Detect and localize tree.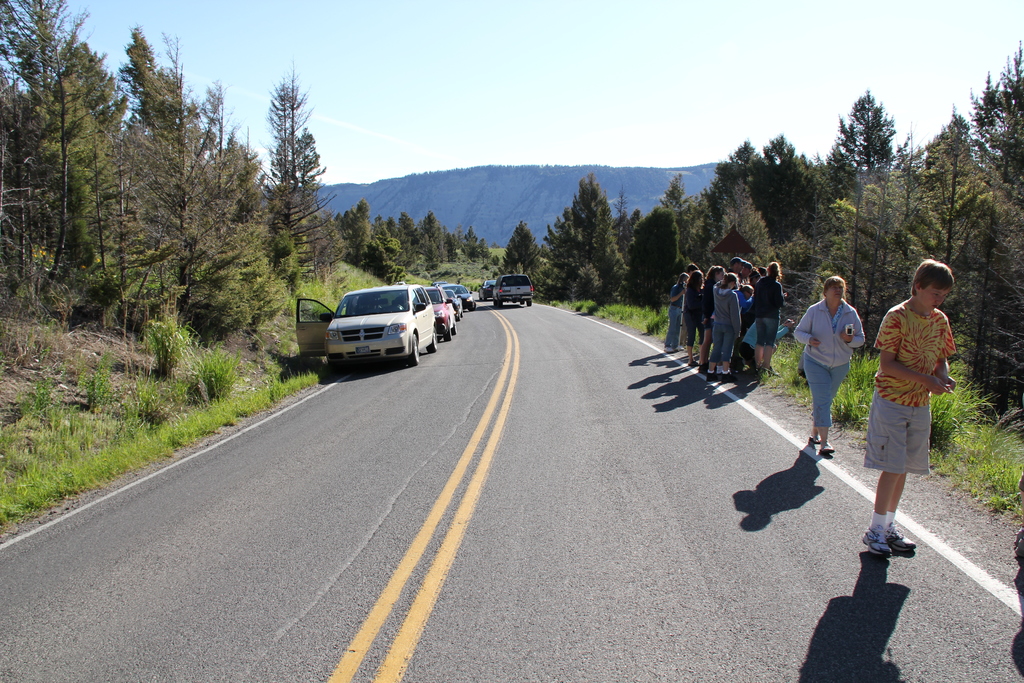
Localized at x1=237 y1=69 x2=330 y2=256.
